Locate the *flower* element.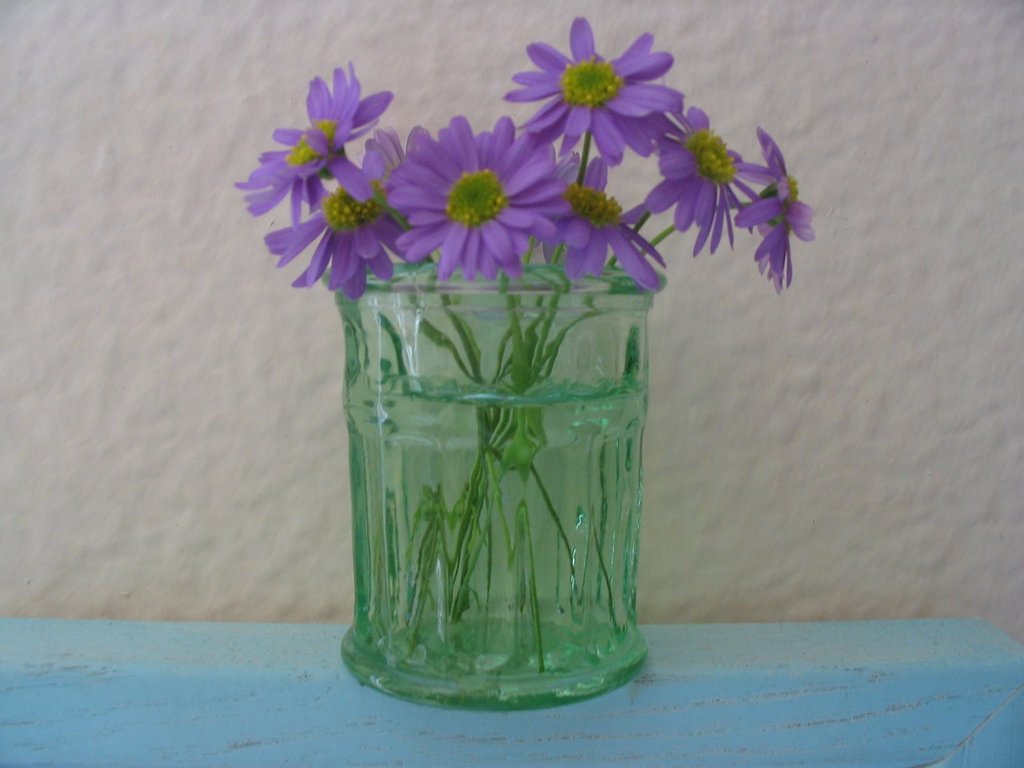
Element bbox: <region>733, 126, 814, 292</region>.
